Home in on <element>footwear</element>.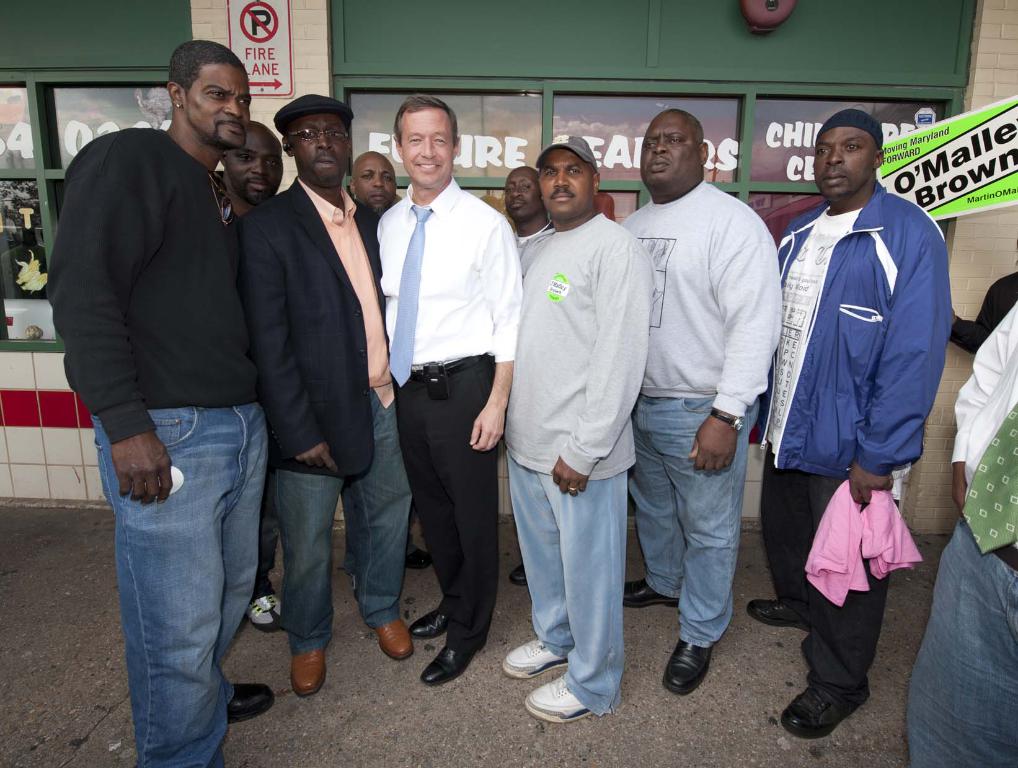
Homed in at x1=505, y1=639, x2=572, y2=681.
